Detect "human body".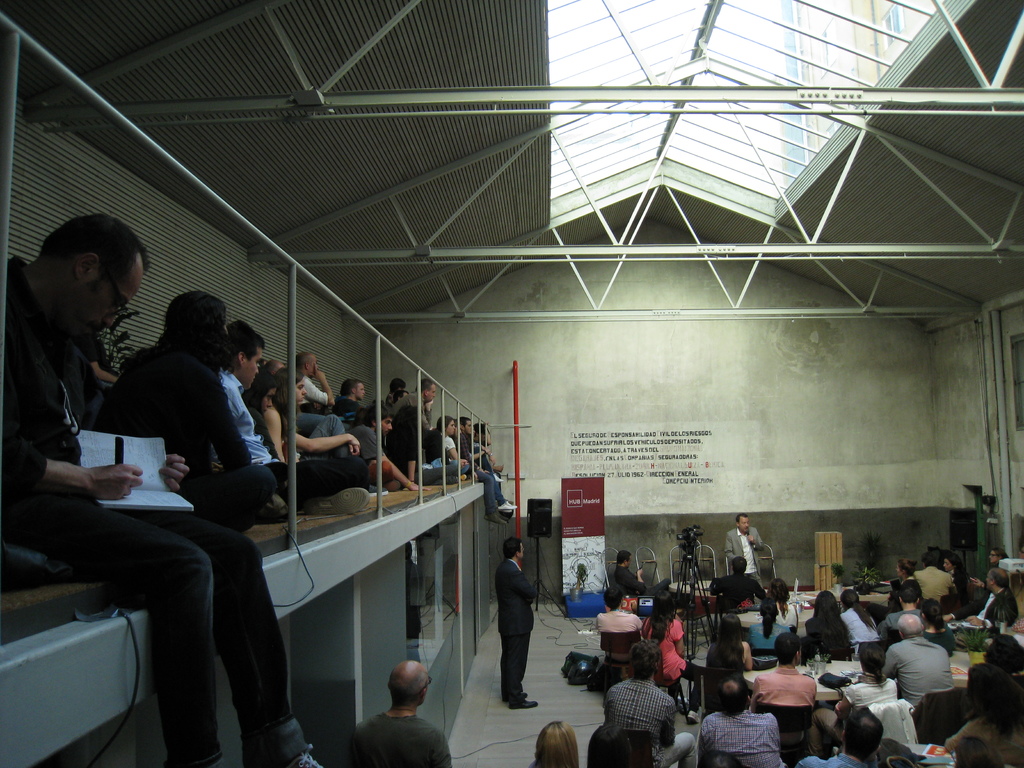
Detected at bbox=(0, 218, 318, 767).
